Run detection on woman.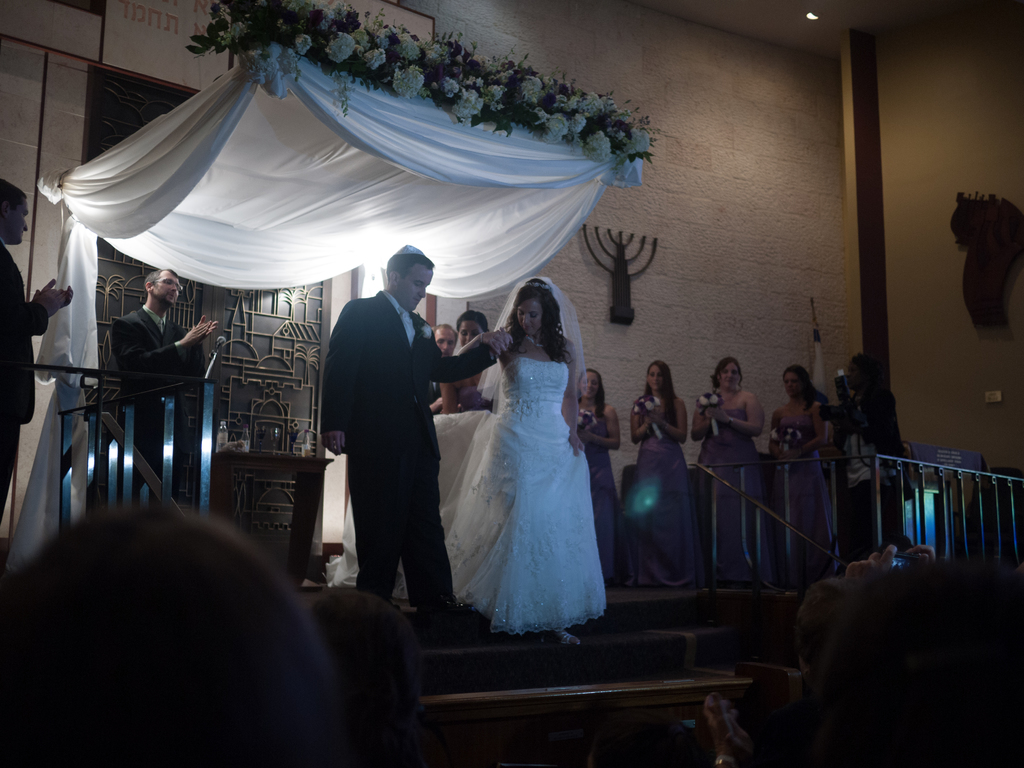
Result: bbox=[440, 310, 493, 413].
